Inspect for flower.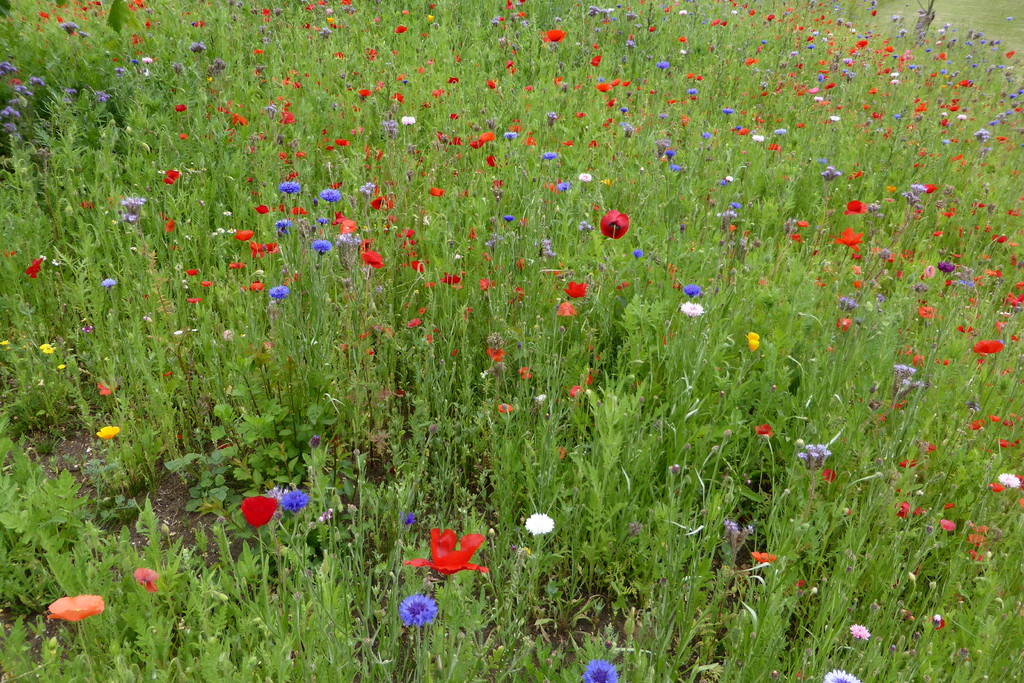
Inspection: BBox(131, 567, 161, 591).
